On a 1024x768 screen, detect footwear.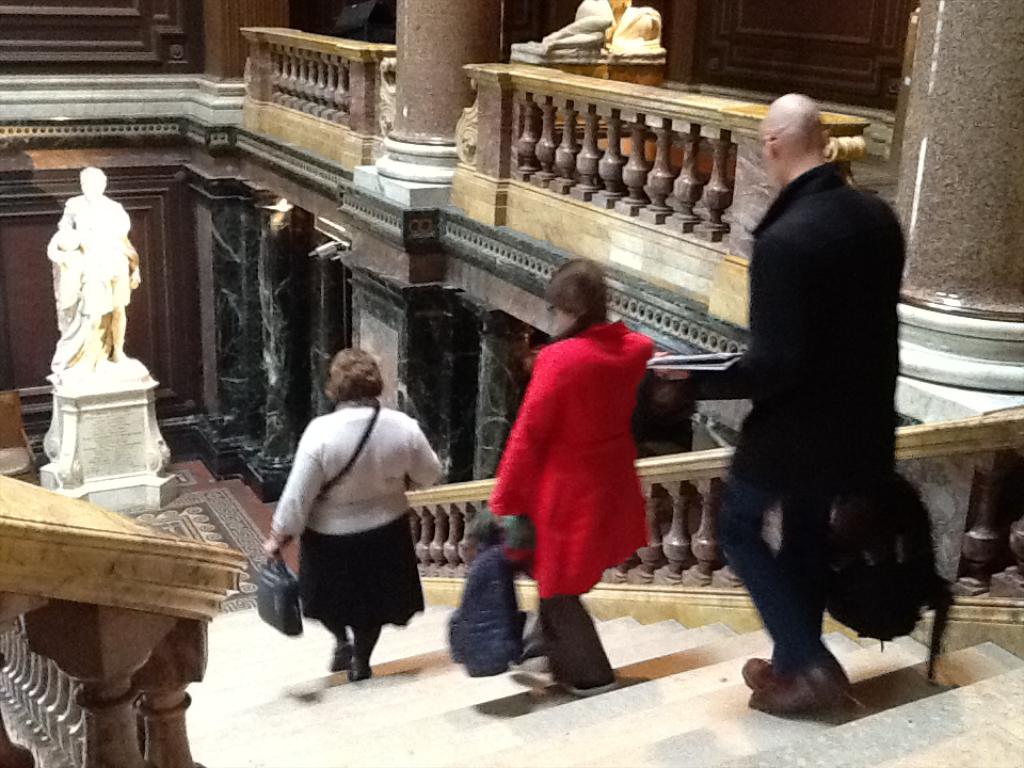
739 656 857 718.
